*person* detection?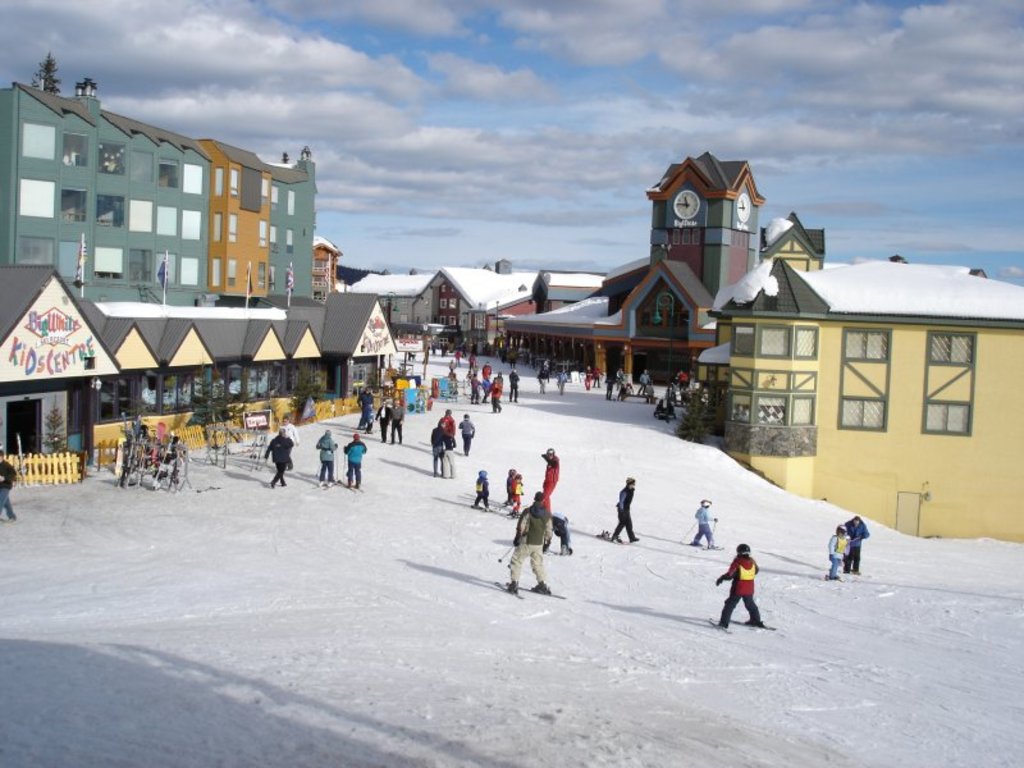
{"x1": 436, "y1": 410, "x2": 457, "y2": 428}
